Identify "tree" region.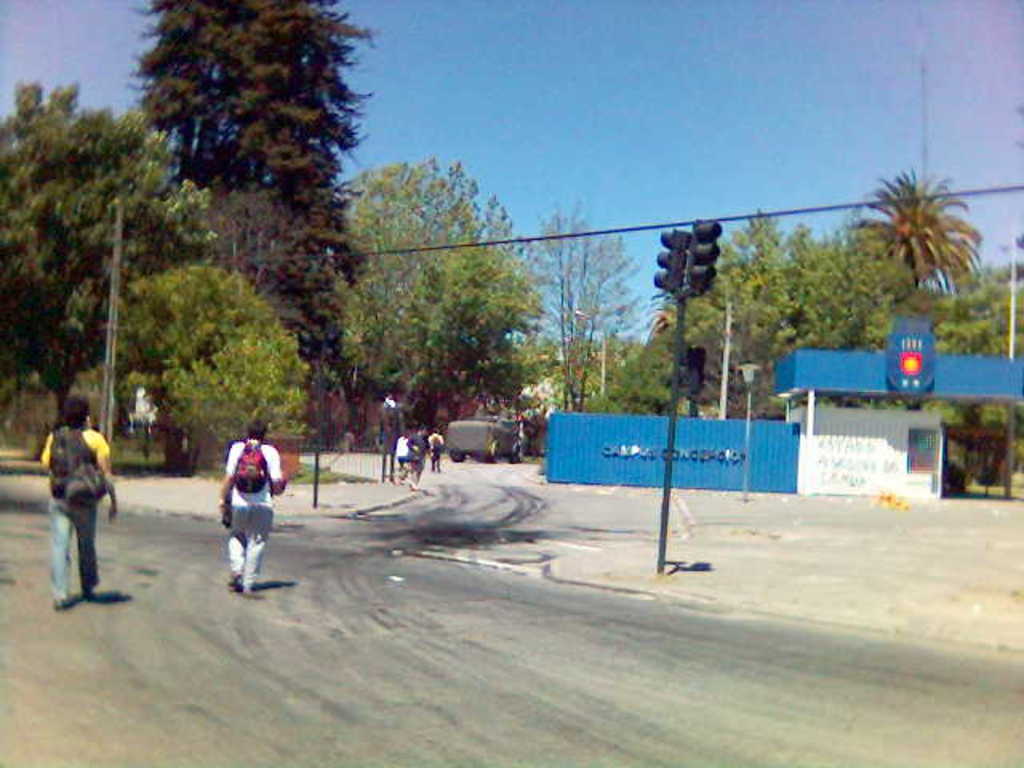
Region: [454,299,530,469].
